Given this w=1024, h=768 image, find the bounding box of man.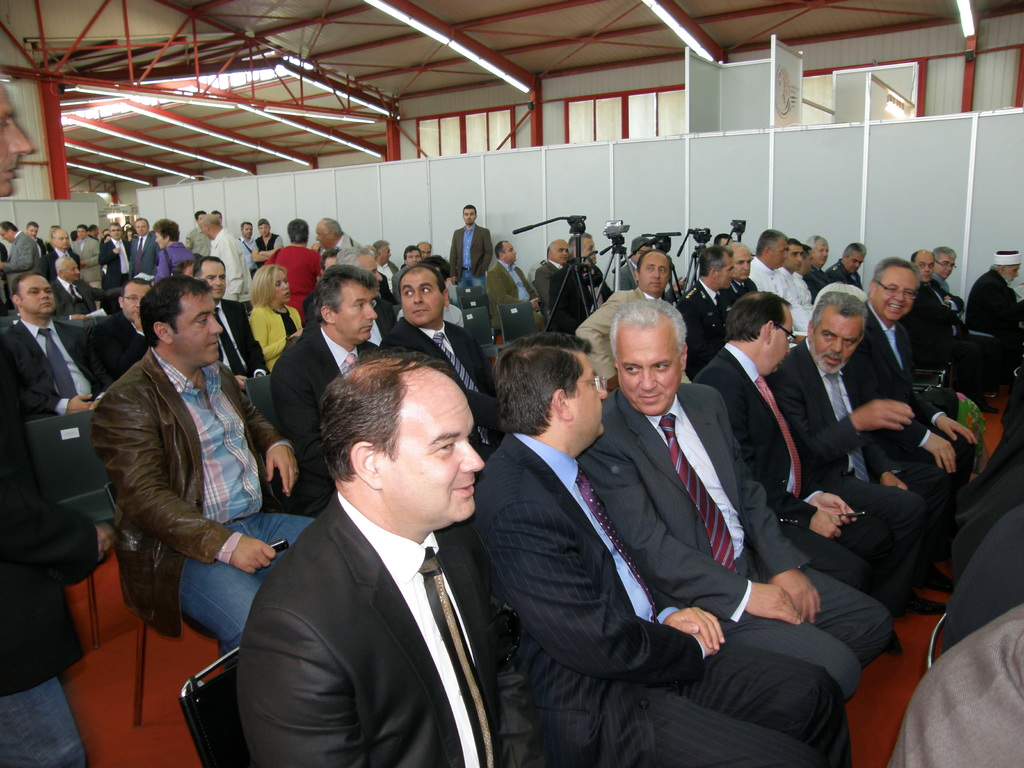
(x1=481, y1=233, x2=545, y2=325).
